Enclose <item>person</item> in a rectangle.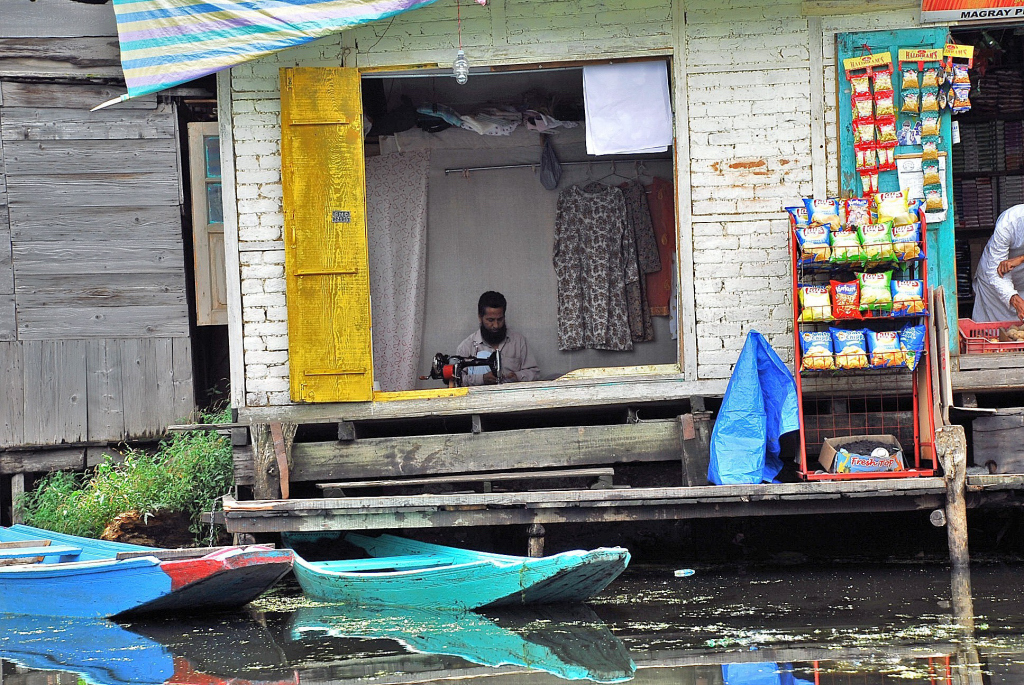
{"left": 979, "top": 199, "right": 1023, "bottom": 325}.
